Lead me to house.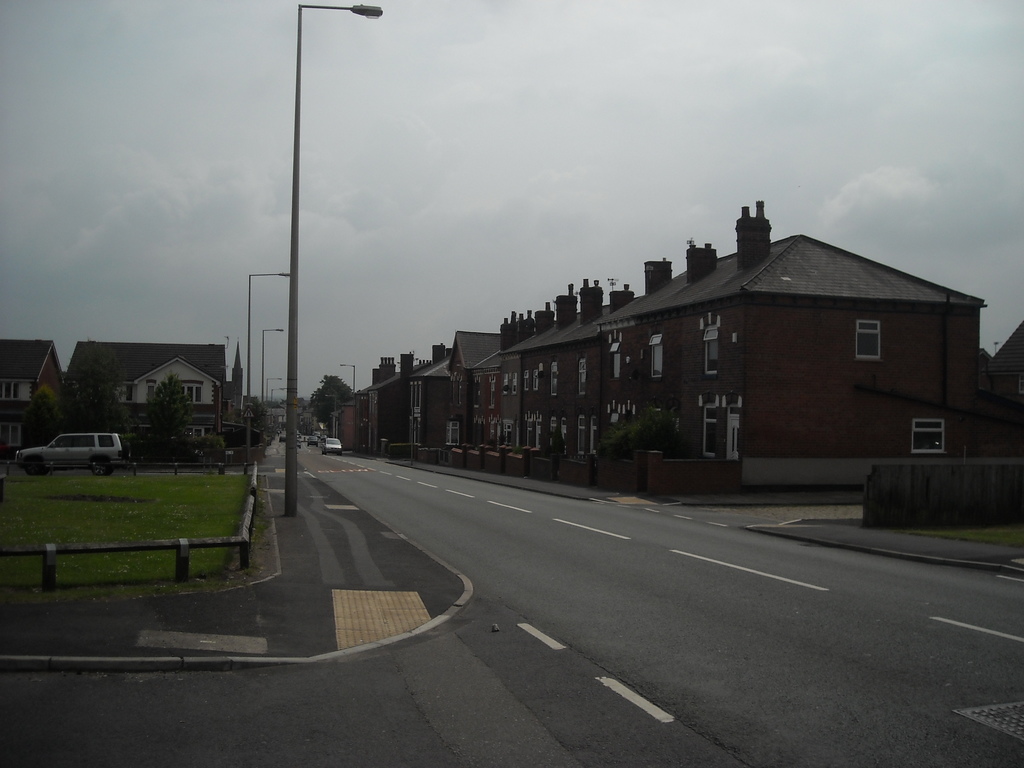
Lead to [366, 346, 441, 450].
